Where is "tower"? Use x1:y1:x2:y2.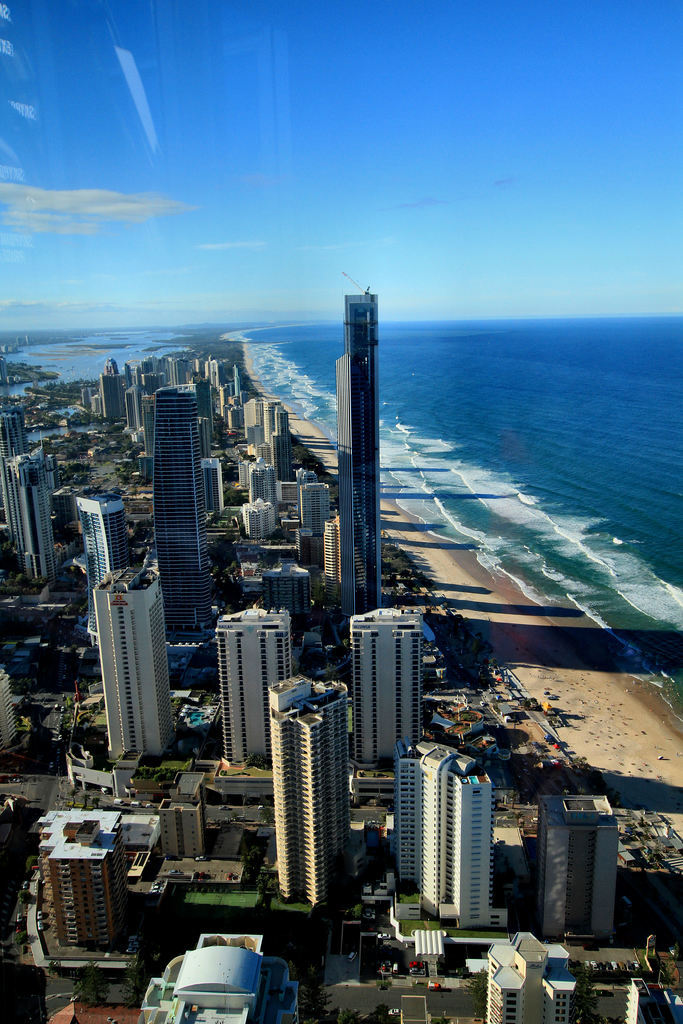
249:458:279:519.
